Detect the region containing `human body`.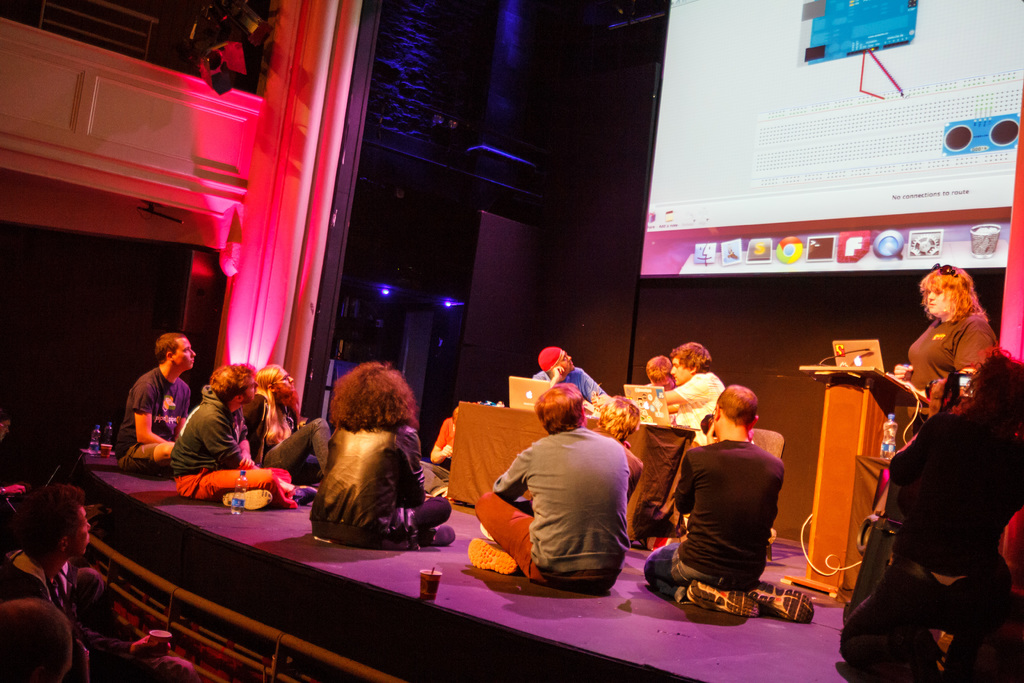
Rect(113, 325, 197, 476).
